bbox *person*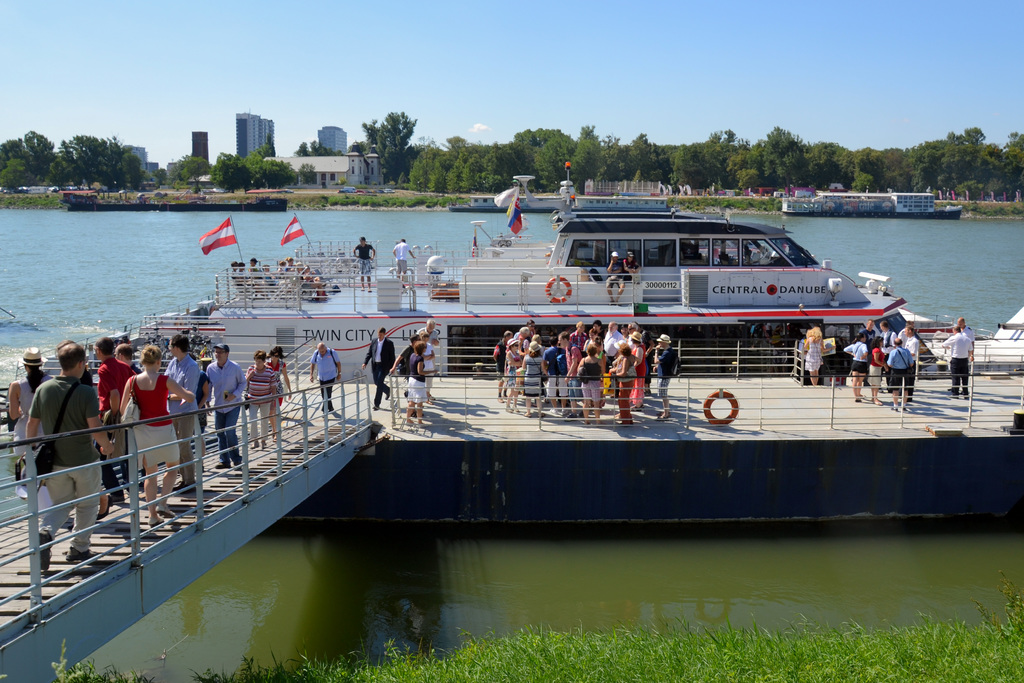
557:331:586:417
